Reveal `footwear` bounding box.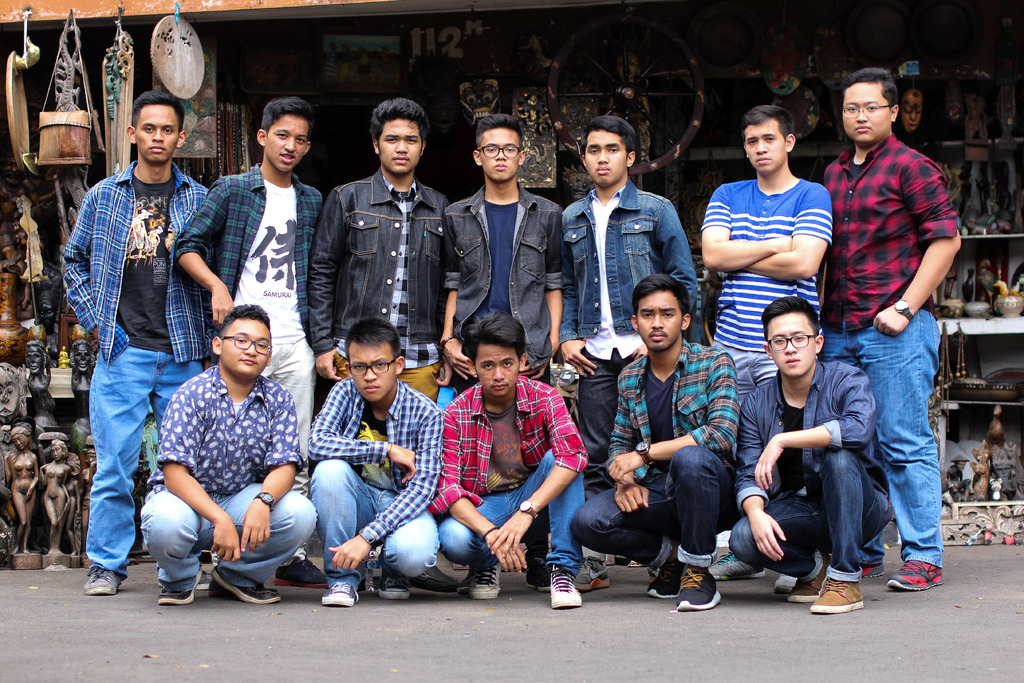
Revealed: 273 552 330 588.
